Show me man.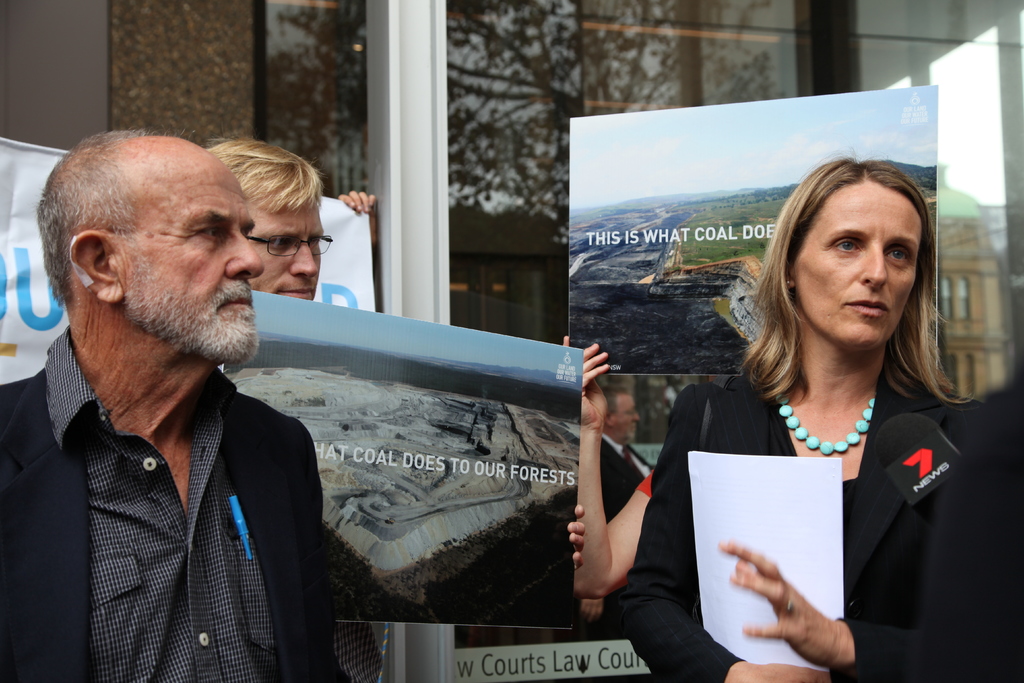
man is here: bbox(0, 129, 344, 682).
